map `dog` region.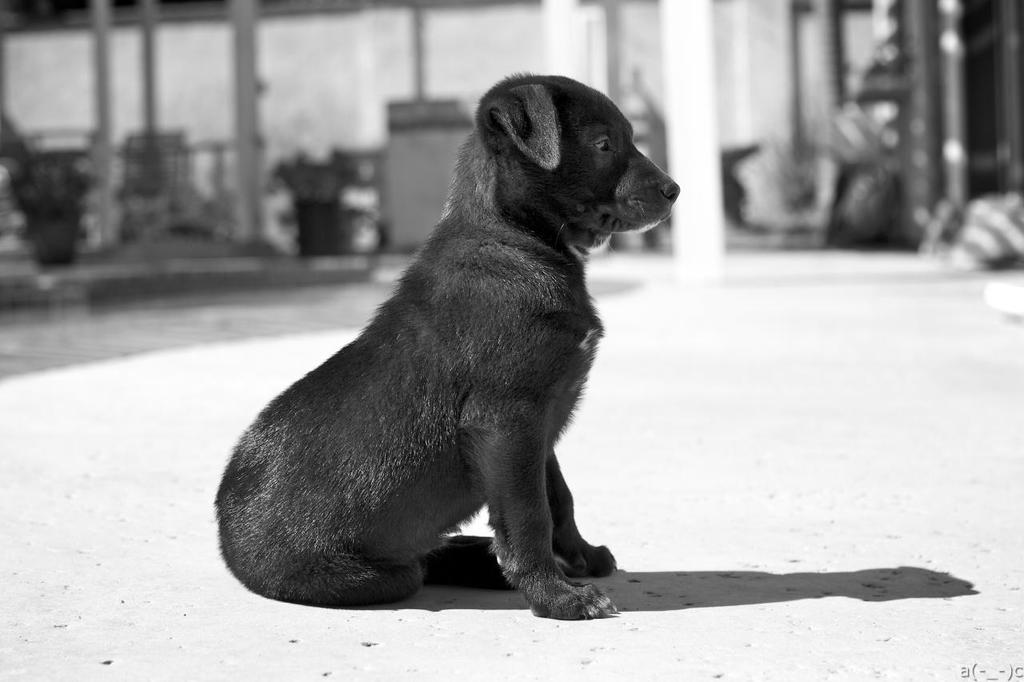
Mapped to Rect(214, 69, 681, 619).
